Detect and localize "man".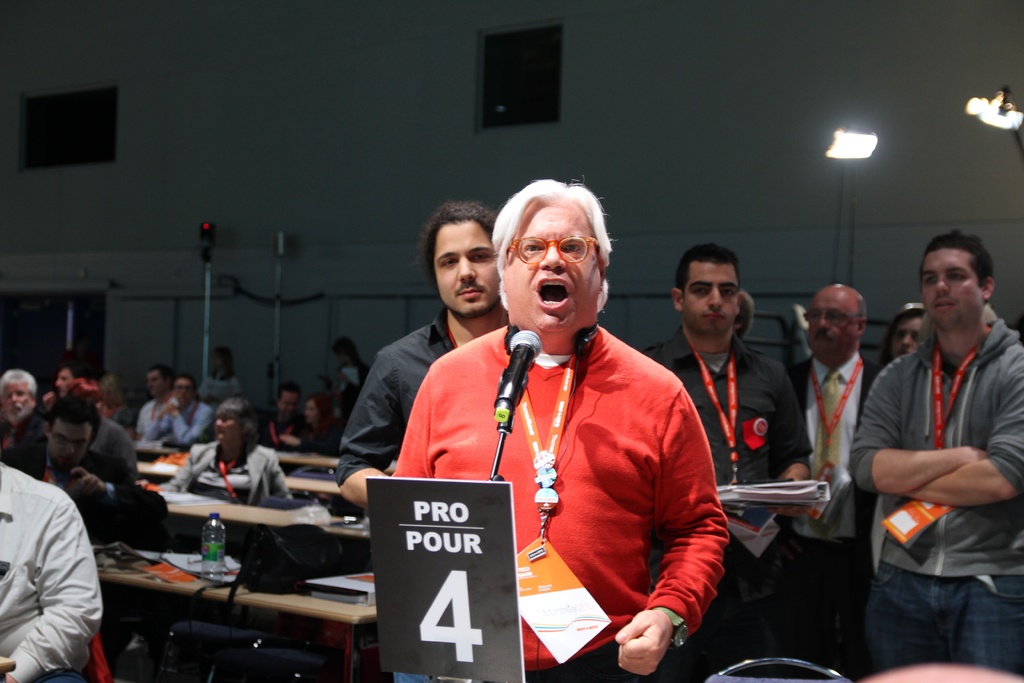
Localized at region(256, 383, 305, 454).
